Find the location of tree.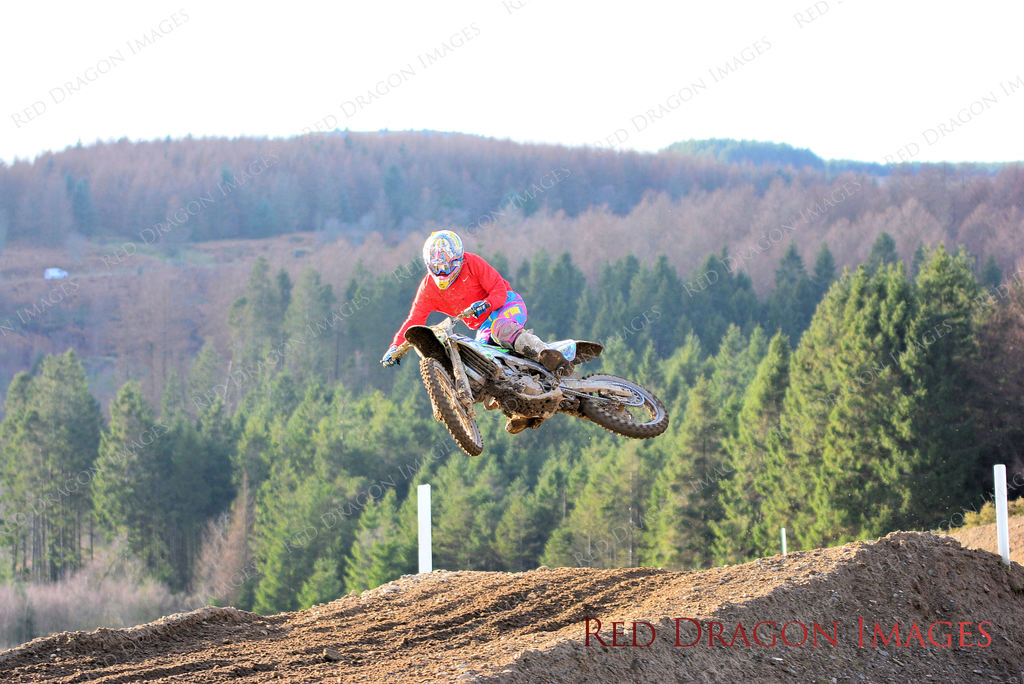
Location: pyautogui.locateOnScreen(490, 408, 580, 571).
